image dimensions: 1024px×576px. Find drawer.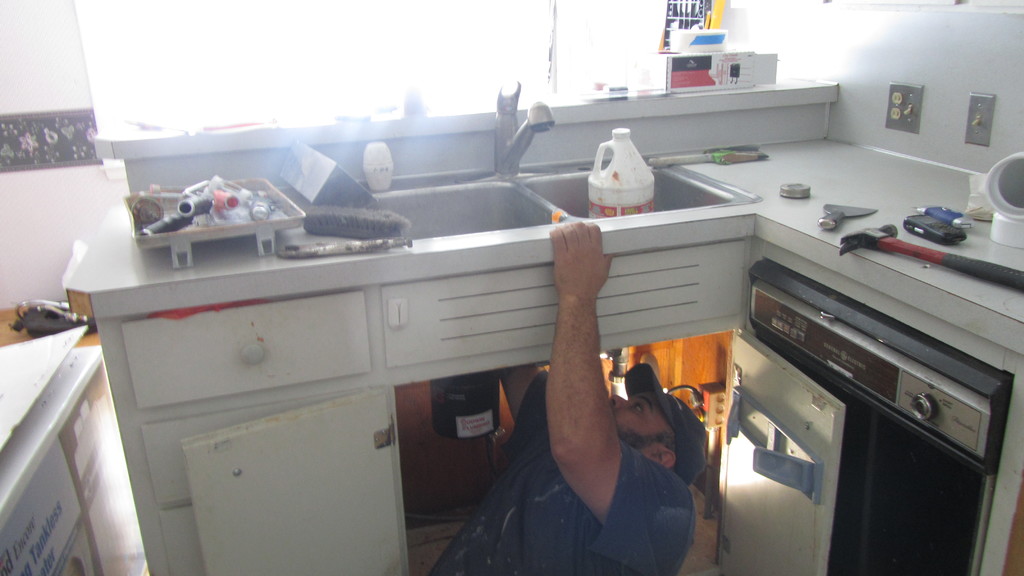
box(122, 291, 372, 413).
